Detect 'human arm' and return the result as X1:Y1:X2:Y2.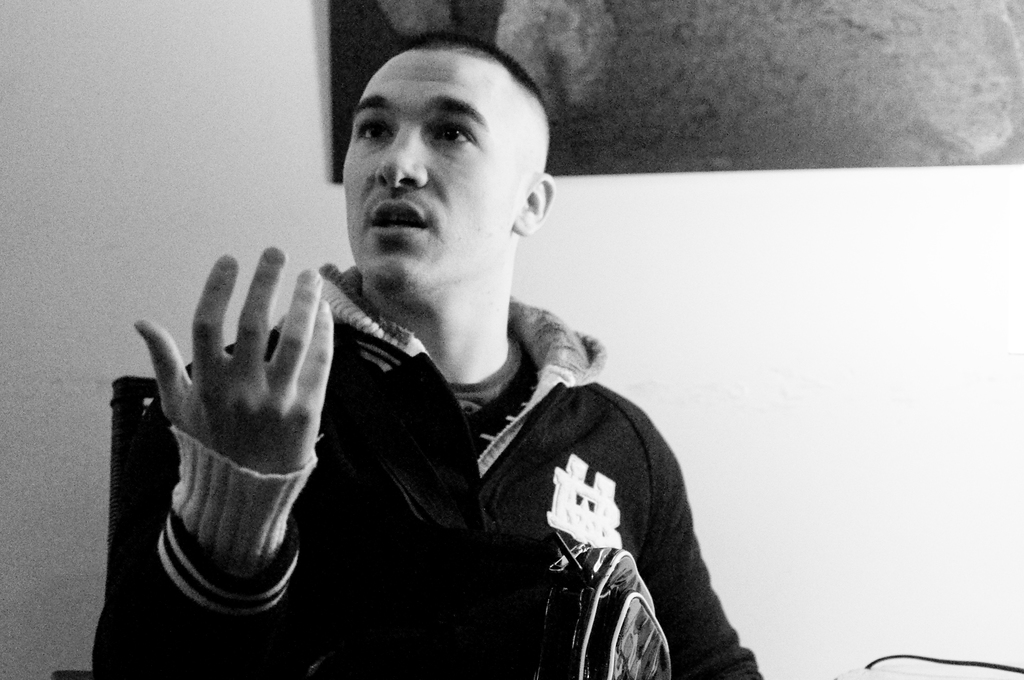
81:207:350:679.
